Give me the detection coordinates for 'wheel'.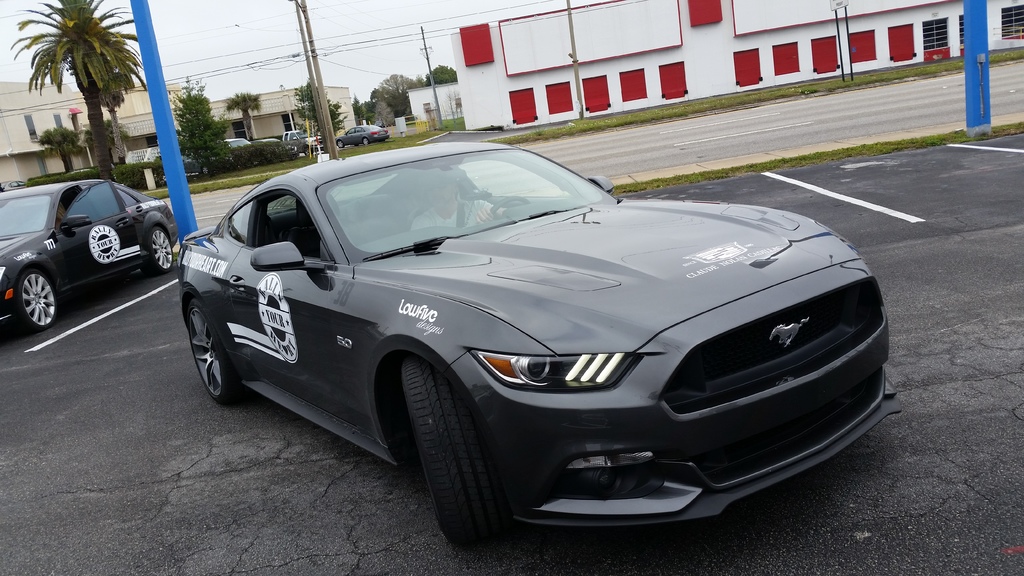
189,294,266,411.
